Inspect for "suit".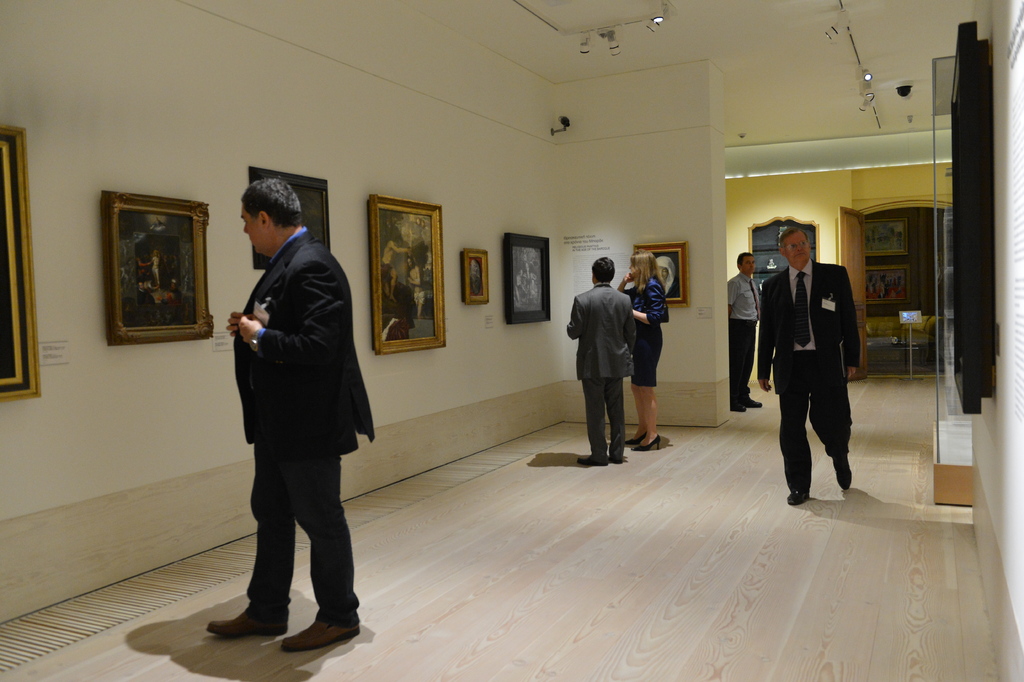
Inspection: {"x1": 566, "y1": 285, "x2": 635, "y2": 456}.
